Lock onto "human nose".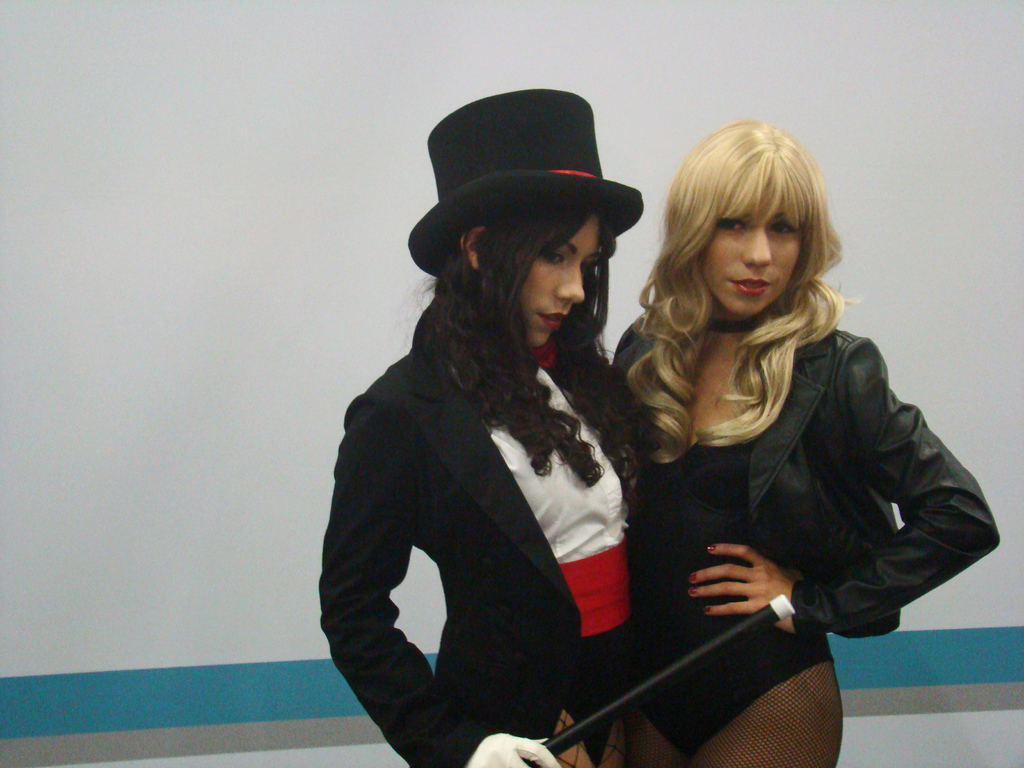
Locked: 743/228/774/269.
